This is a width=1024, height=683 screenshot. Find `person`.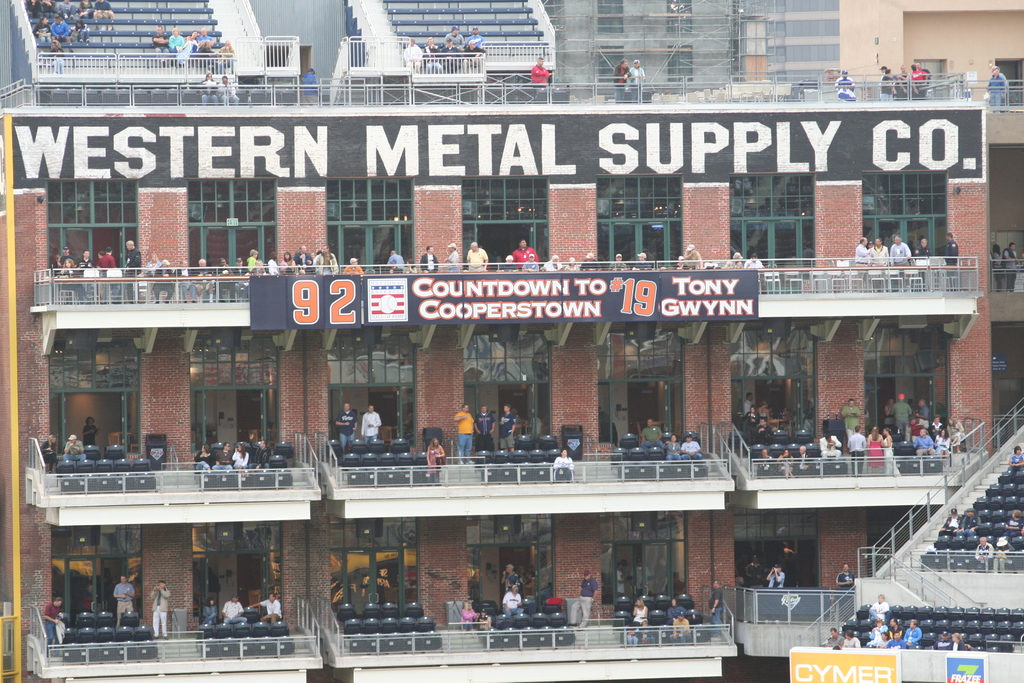
Bounding box: locate(975, 535, 992, 568).
